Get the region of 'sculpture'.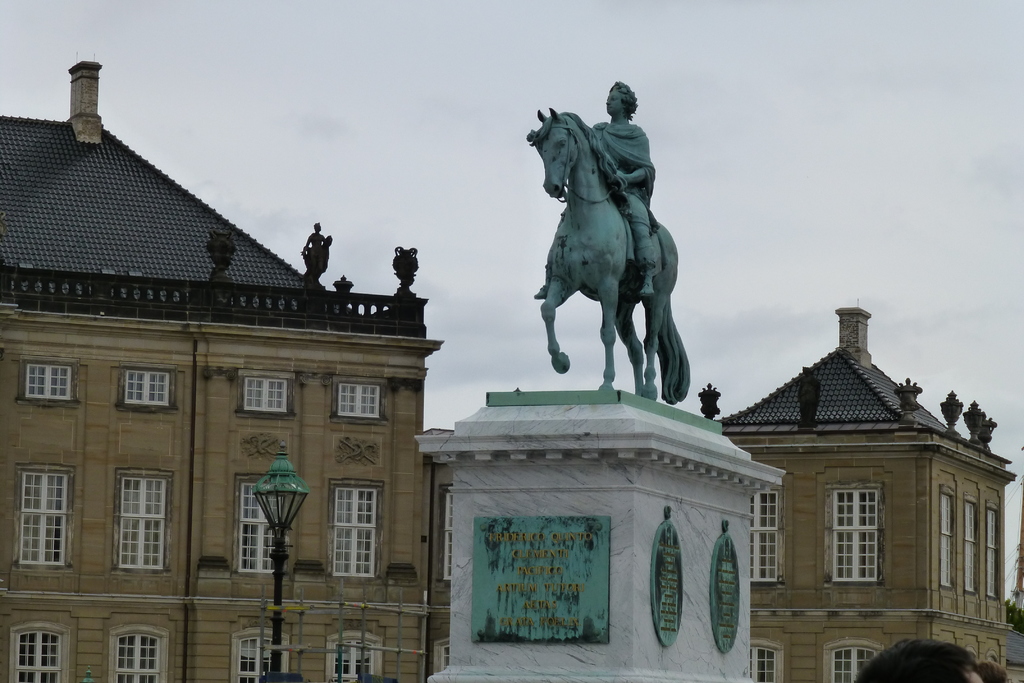
584, 78, 657, 298.
